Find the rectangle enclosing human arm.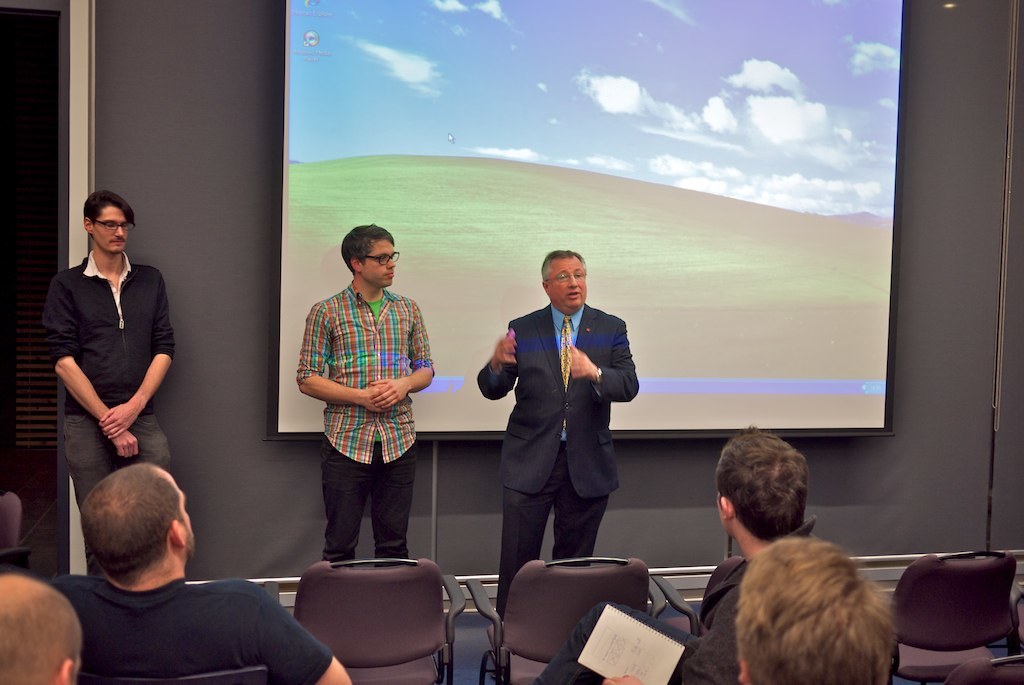
<region>553, 325, 644, 405</region>.
